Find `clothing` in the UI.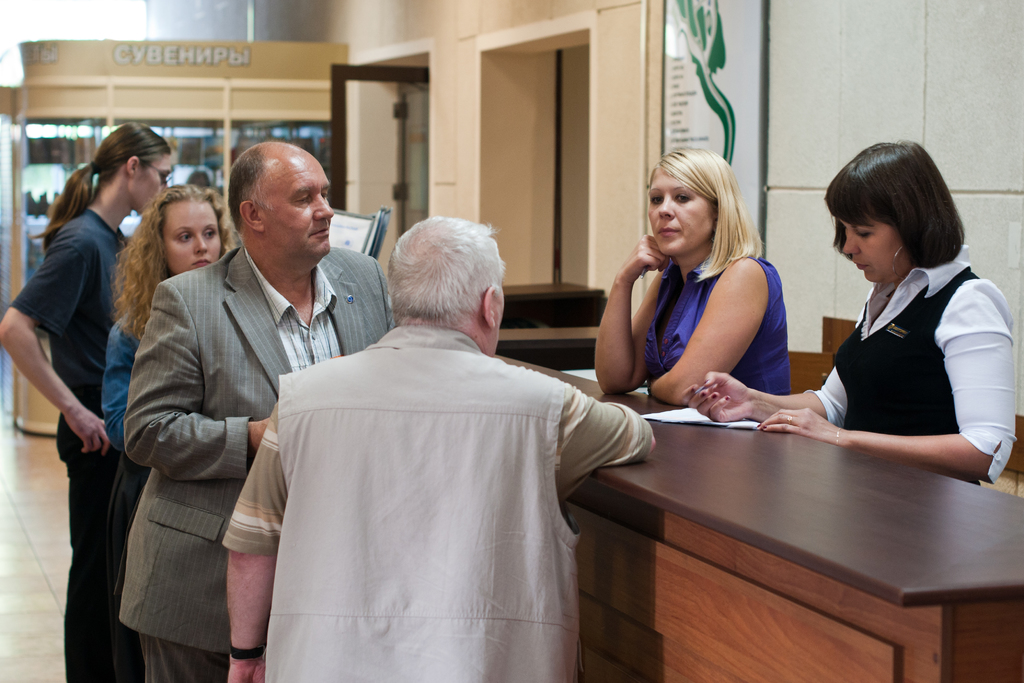
UI element at l=255, t=284, r=651, b=668.
